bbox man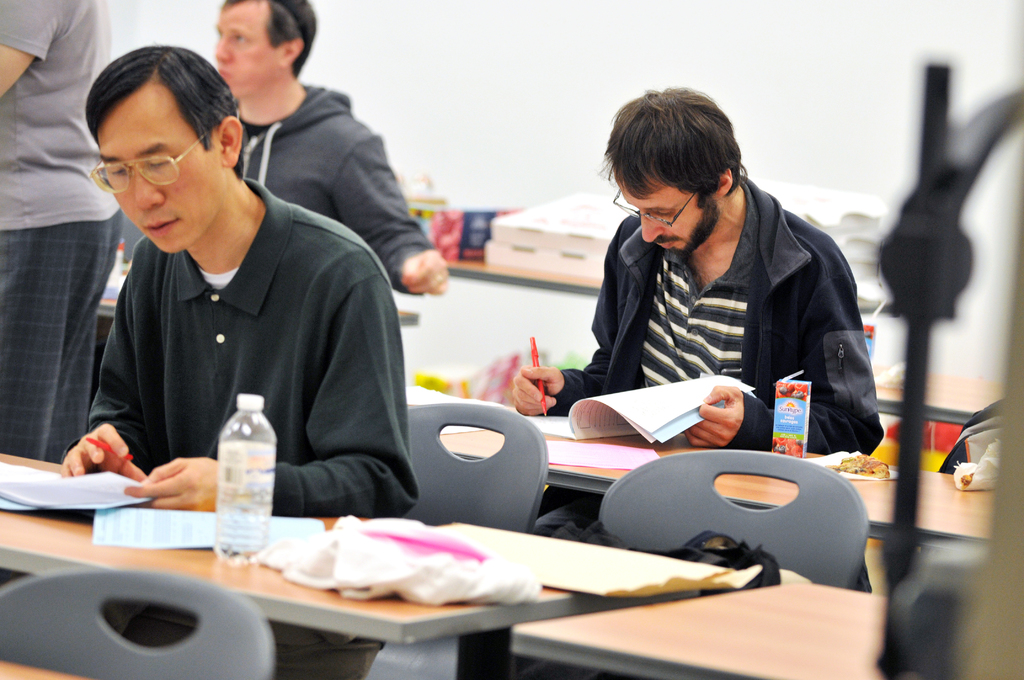
{"left": 512, "top": 86, "right": 886, "bottom": 540}
